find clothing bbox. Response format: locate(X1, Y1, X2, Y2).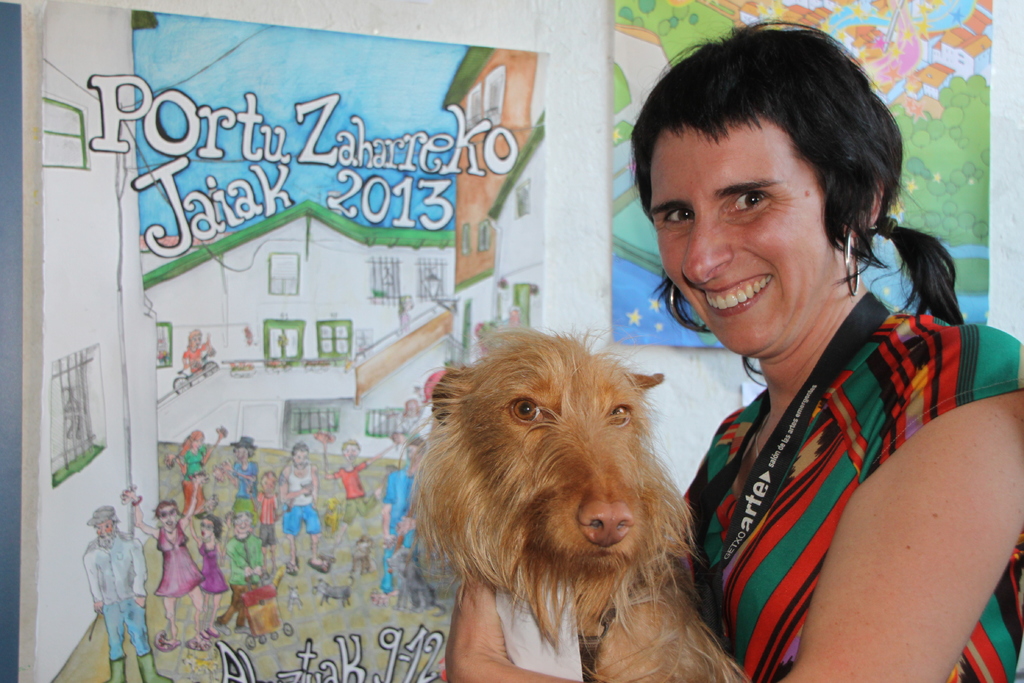
locate(110, 591, 149, 661).
